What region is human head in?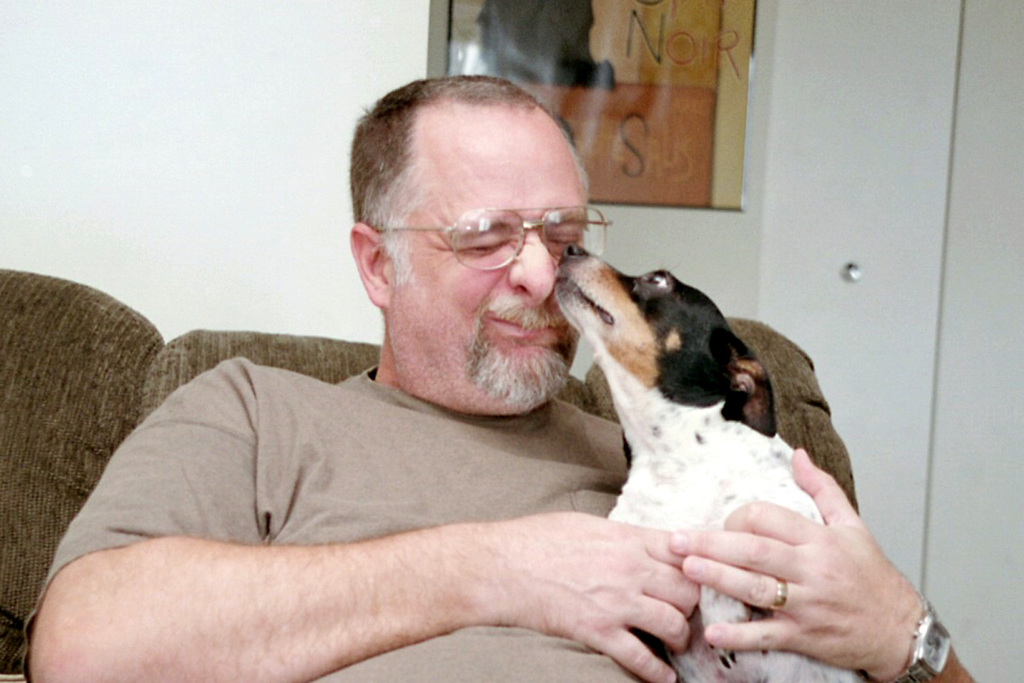
Rect(344, 65, 619, 423).
